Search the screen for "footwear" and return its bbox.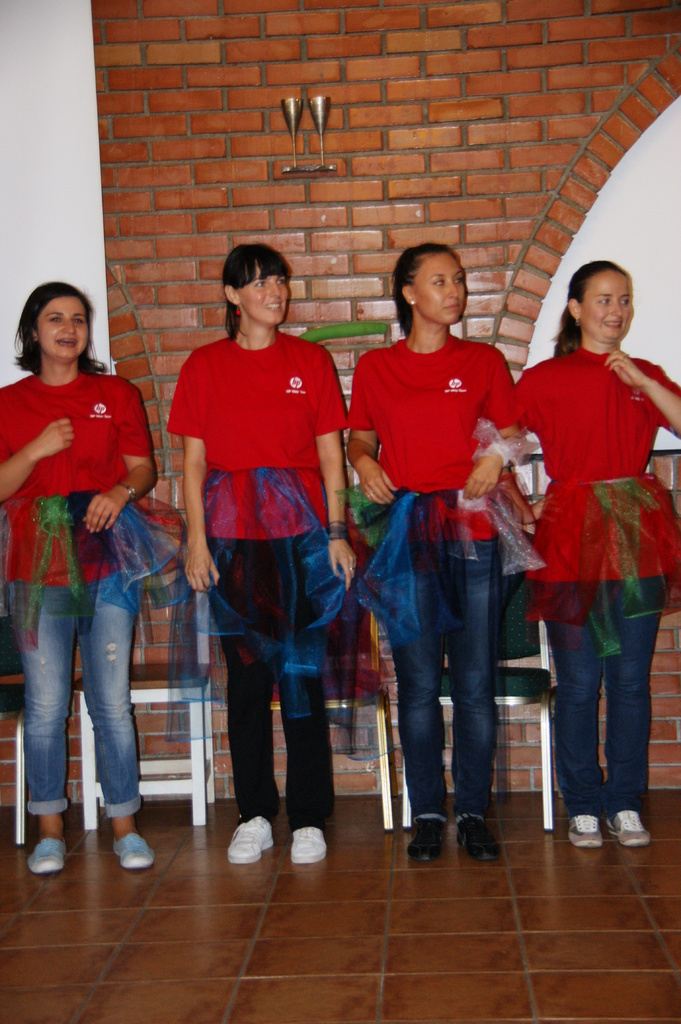
Found: pyautogui.locateOnScreen(289, 825, 329, 867).
